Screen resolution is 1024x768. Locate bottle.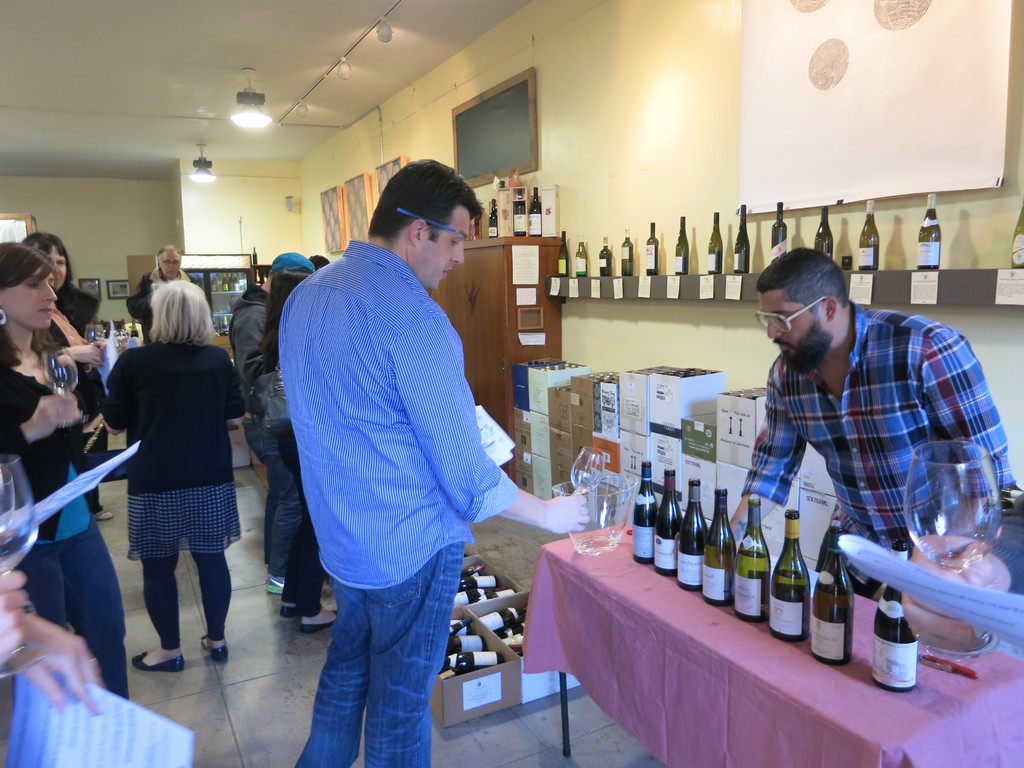
bbox=(733, 495, 762, 617).
